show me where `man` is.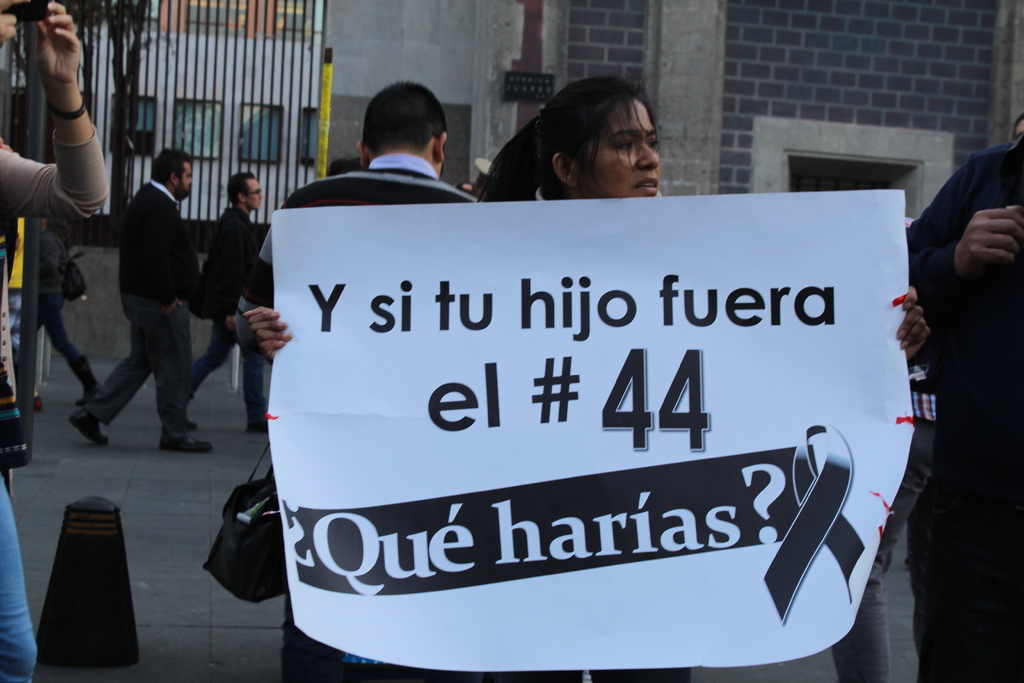
`man` is at <box>66,147,216,451</box>.
